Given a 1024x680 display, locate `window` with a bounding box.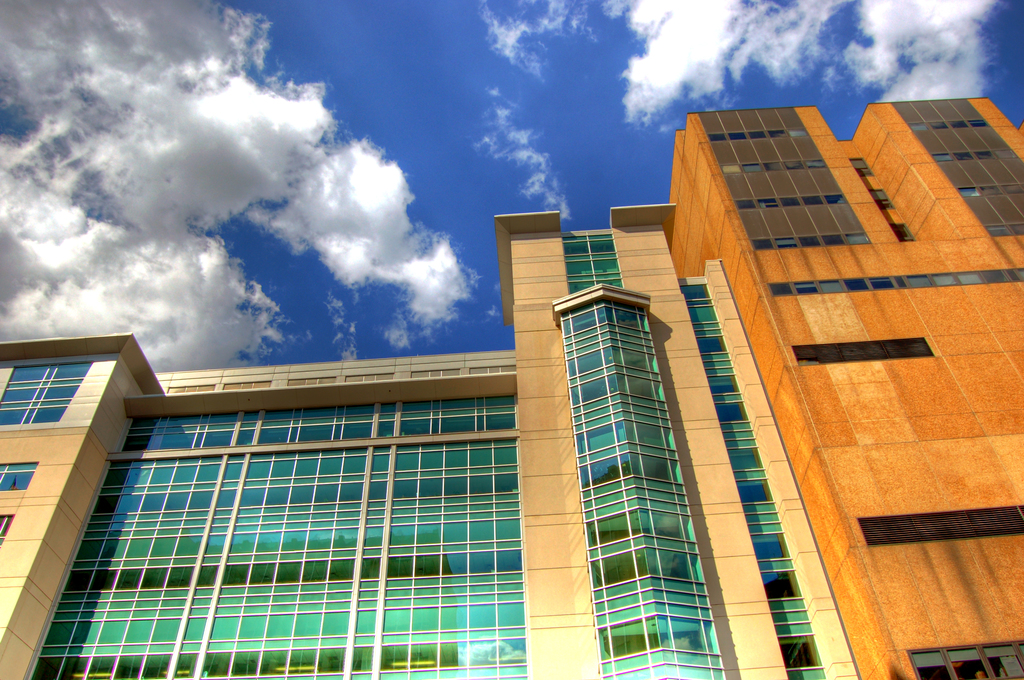
Located: box(706, 125, 806, 143).
